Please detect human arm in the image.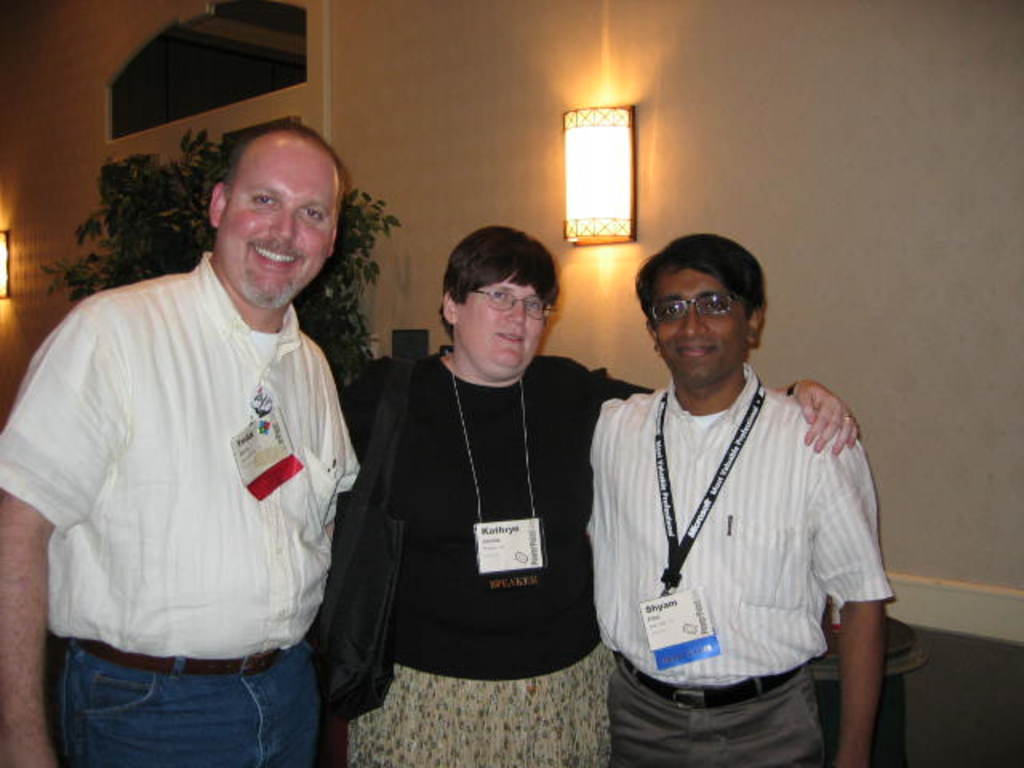
Rect(0, 306, 134, 766).
